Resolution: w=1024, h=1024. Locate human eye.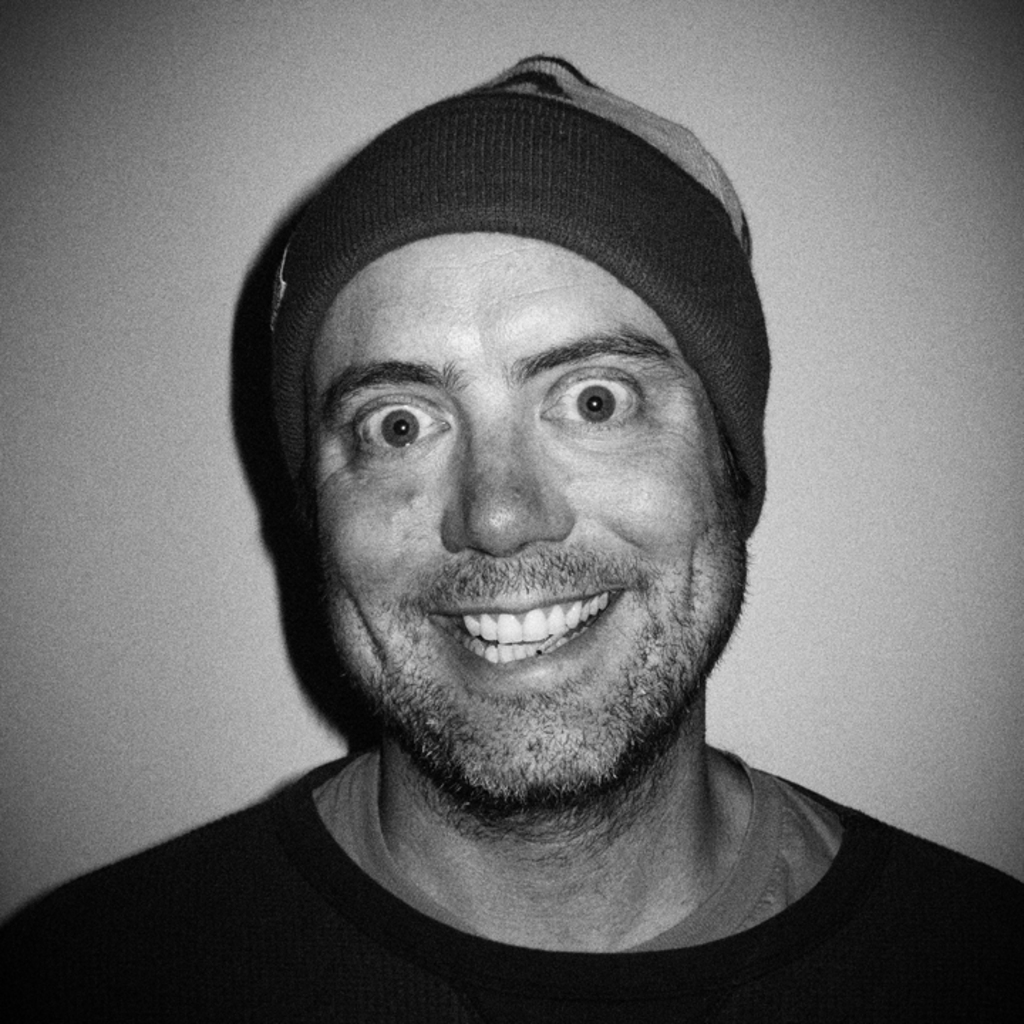
detection(530, 353, 658, 435).
